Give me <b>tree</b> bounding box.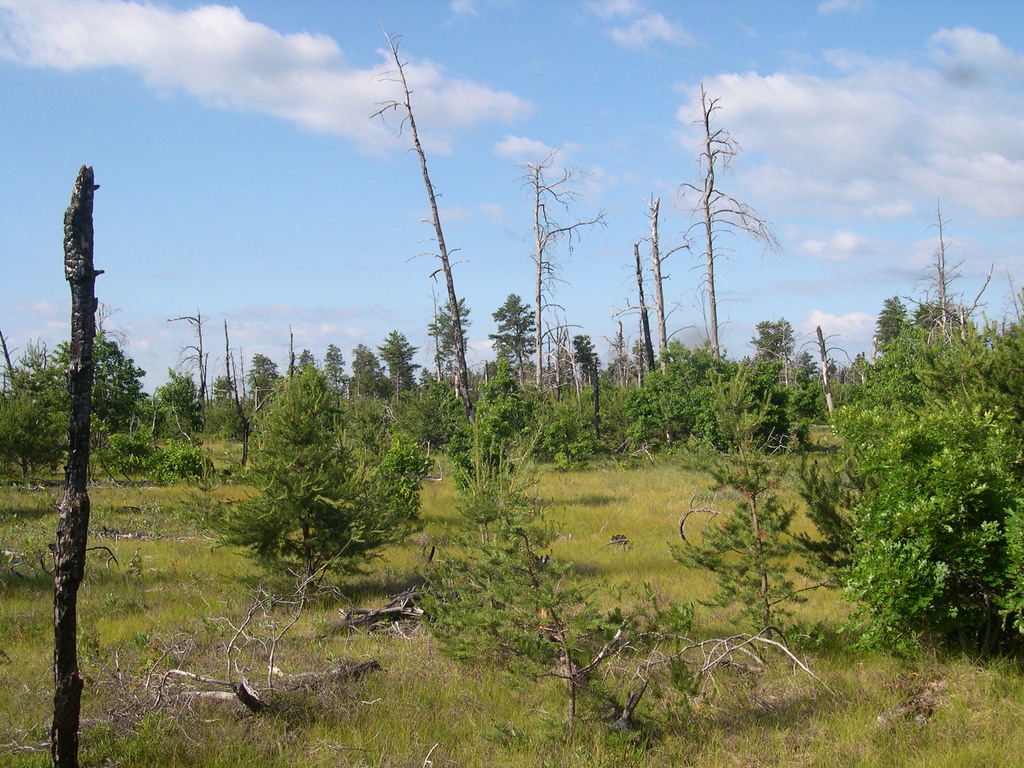
Rect(250, 351, 283, 408).
